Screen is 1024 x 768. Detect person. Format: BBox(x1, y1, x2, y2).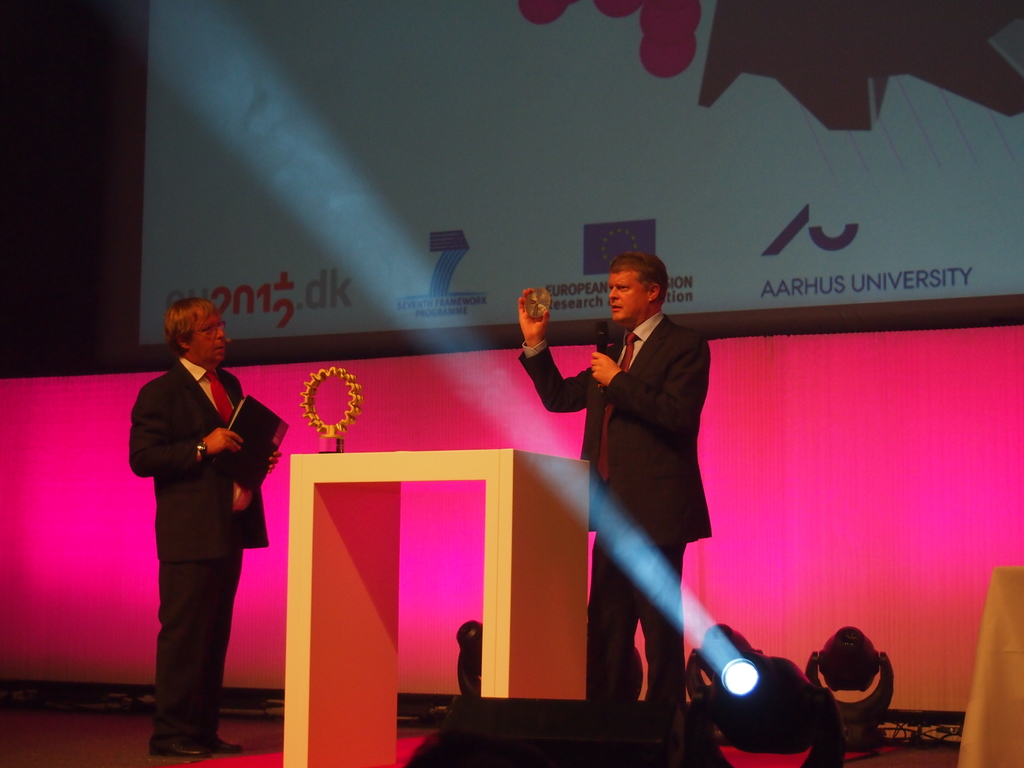
BBox(517, 253, 714, 702).
